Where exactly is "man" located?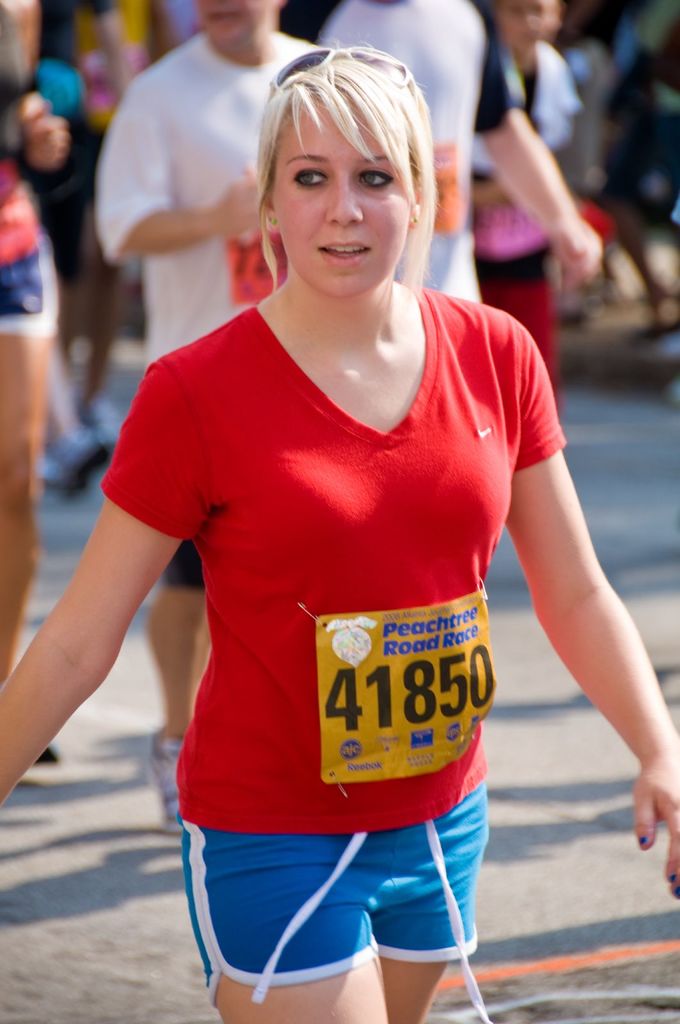
Its bounding box is bbox=[282, 0, 603, 292].
